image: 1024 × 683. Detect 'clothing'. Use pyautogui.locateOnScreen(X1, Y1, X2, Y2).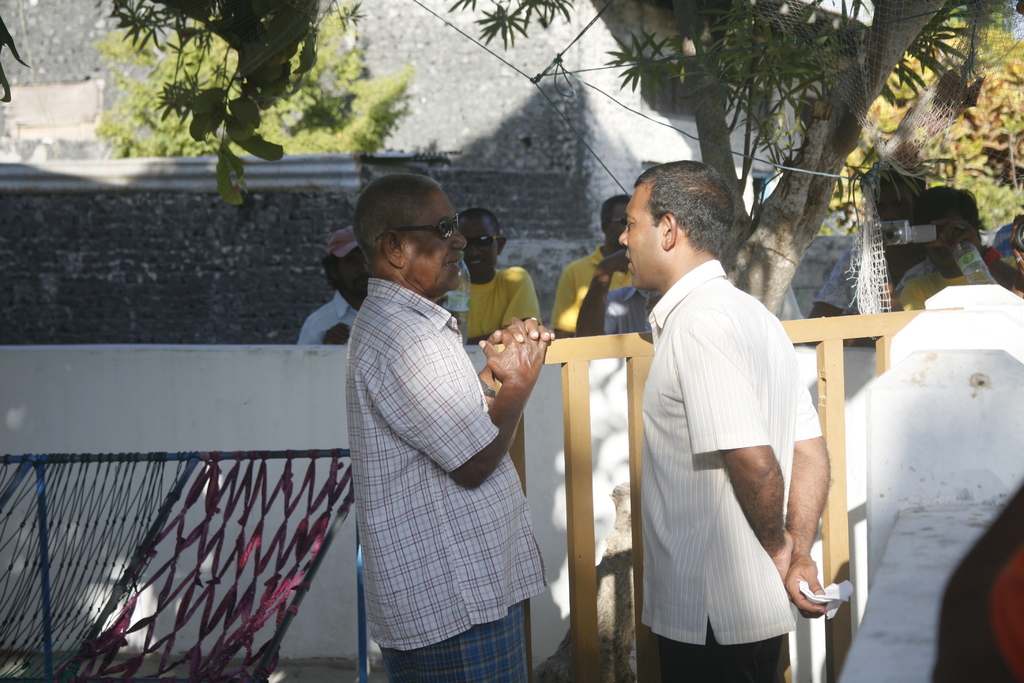
pyautogui.locateOnScreen(445, 261, 543, 336).
